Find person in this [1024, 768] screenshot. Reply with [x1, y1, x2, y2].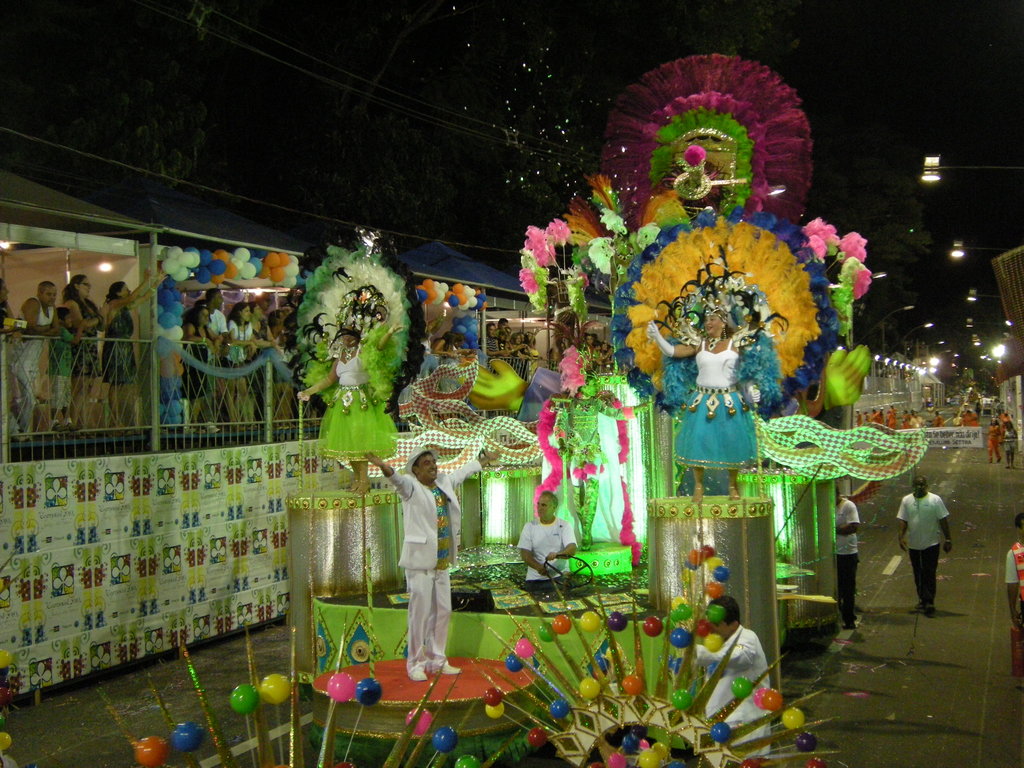
[508, 484, 573, 598].
